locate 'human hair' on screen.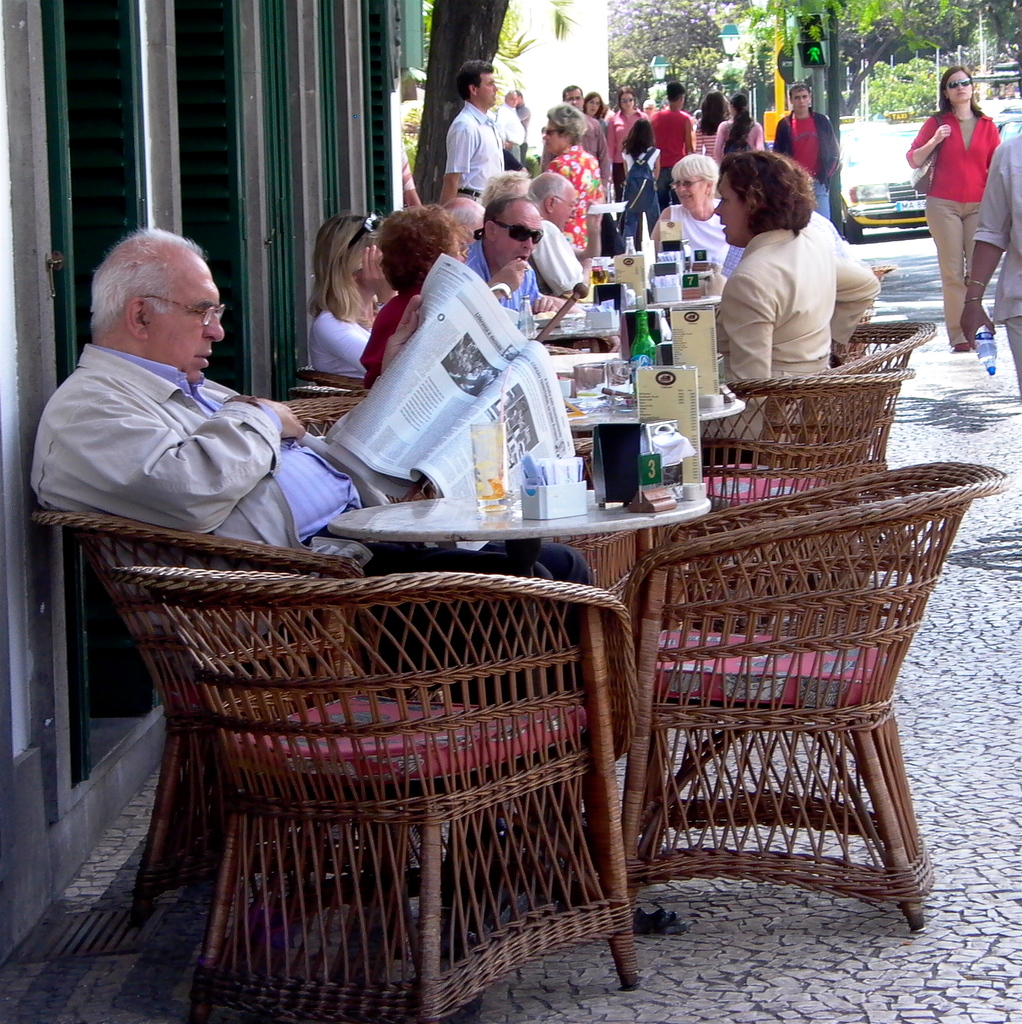
On screen at [787,83,810,102].
